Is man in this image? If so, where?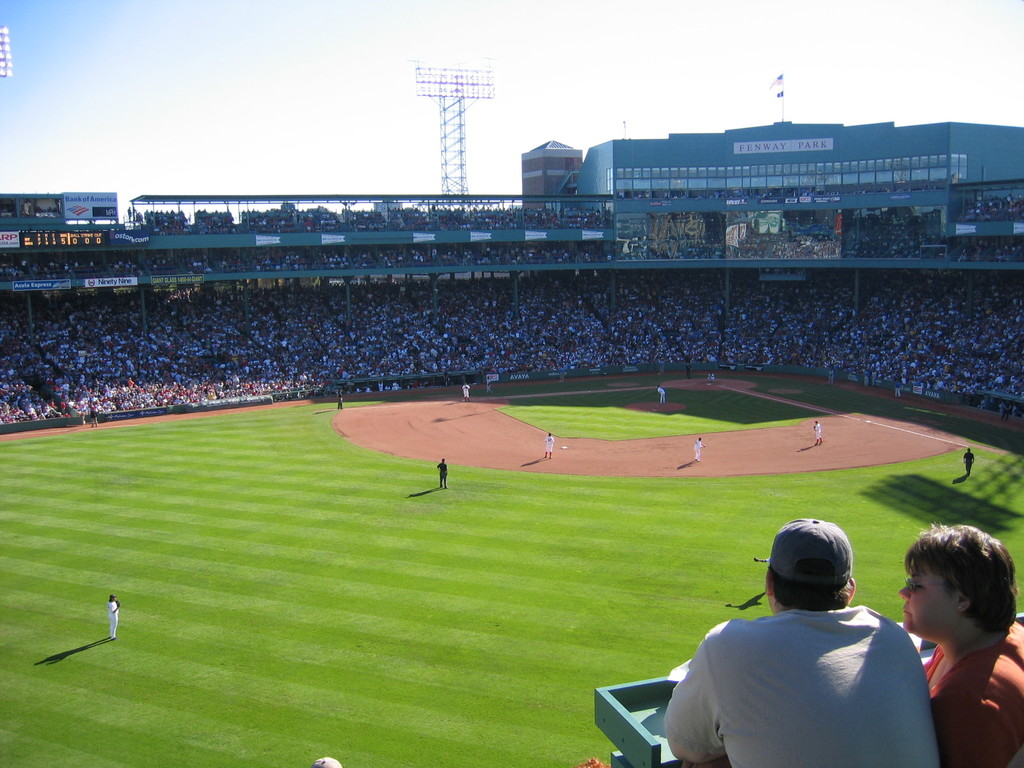
Yes, at BBox(108, 588, 126, 648).
